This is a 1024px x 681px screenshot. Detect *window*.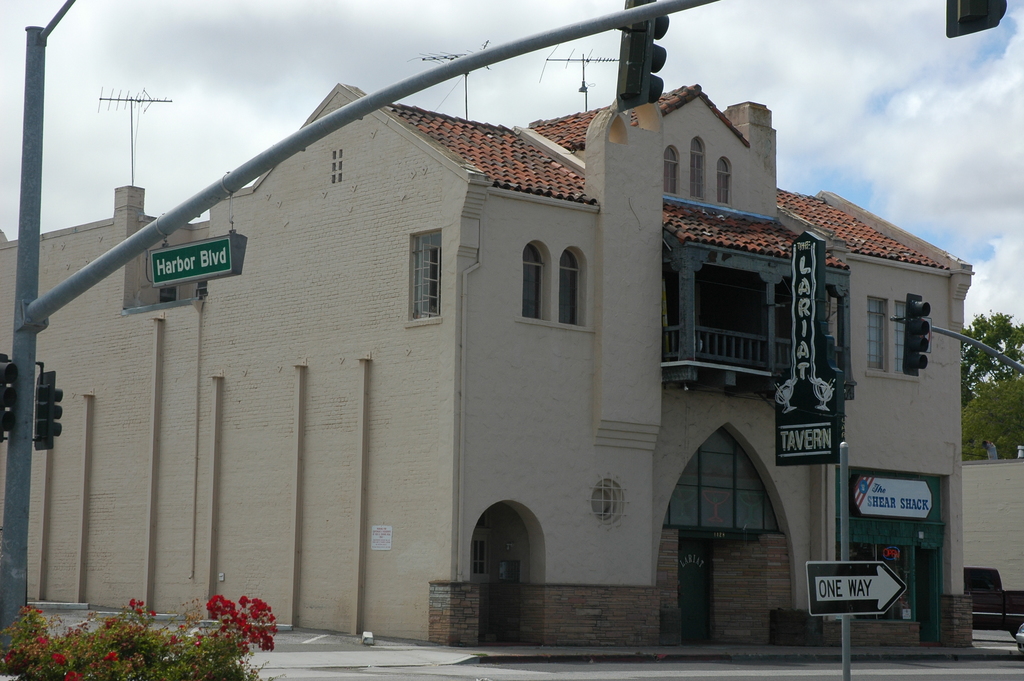
<box>331,147,346,185</box>.
